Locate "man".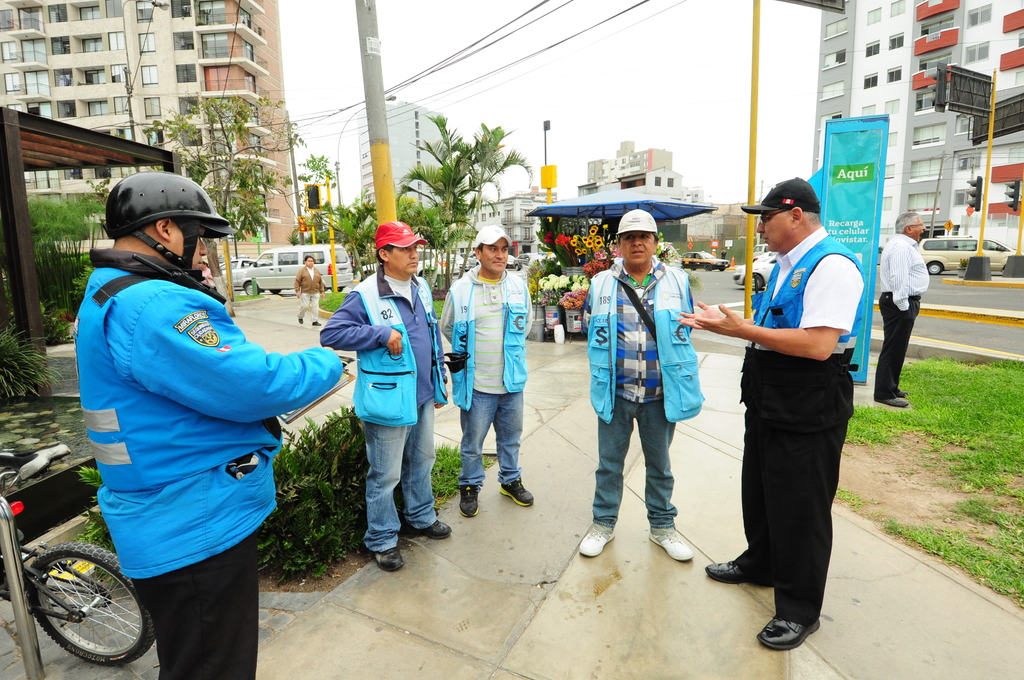
Bounding box: (317,218,454,576).
